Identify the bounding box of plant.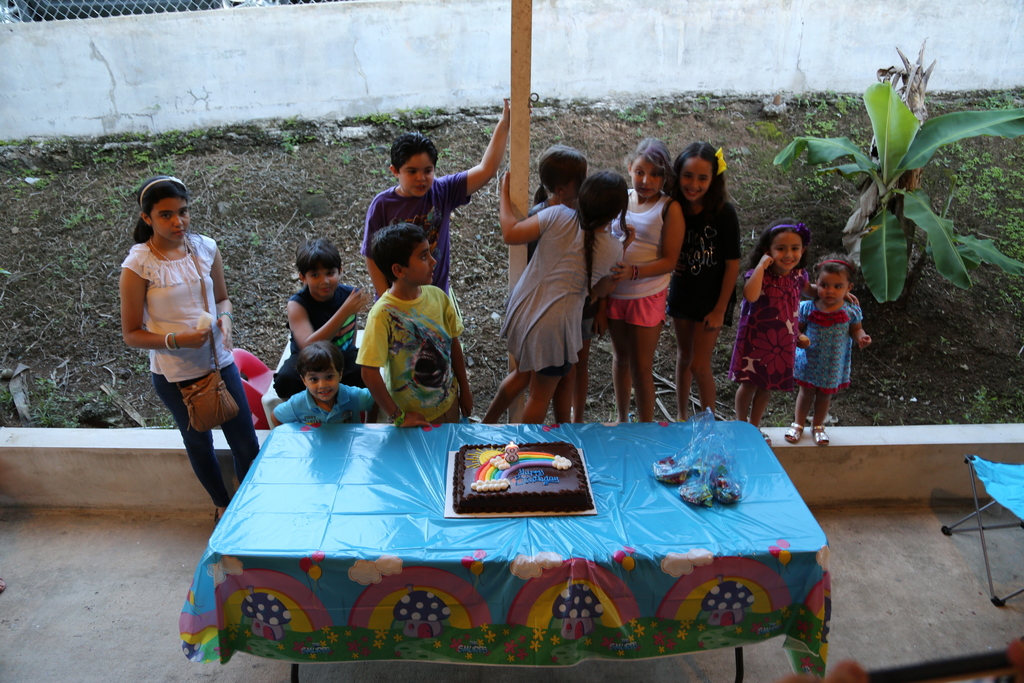
870, 411, 881, 425.
